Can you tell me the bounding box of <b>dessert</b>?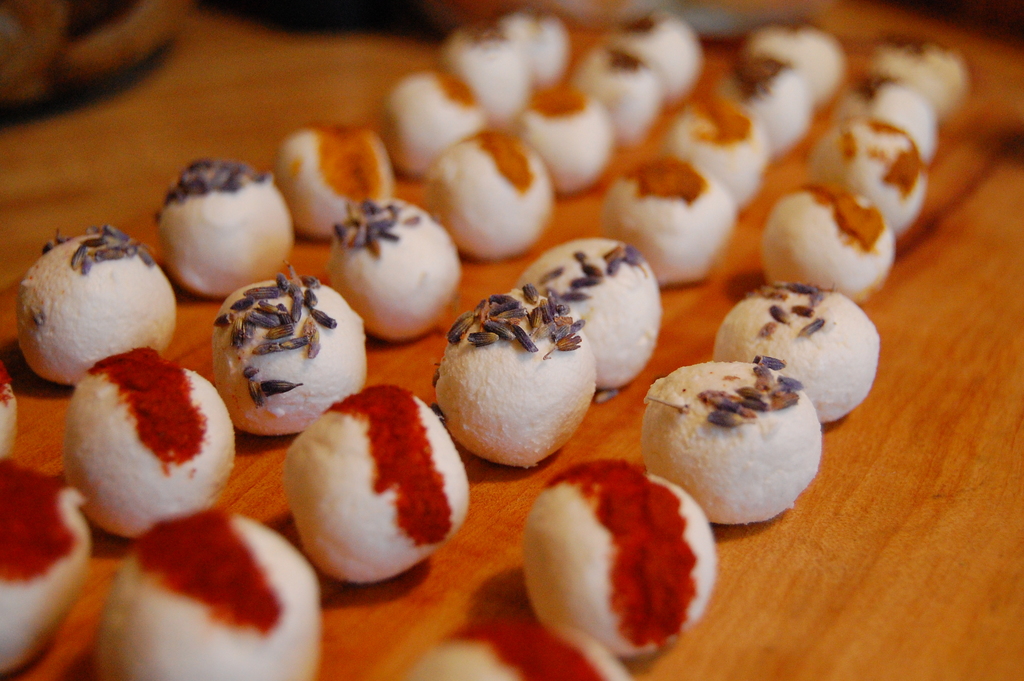
<bbox>449, 31, 539, 119</bbox>.
